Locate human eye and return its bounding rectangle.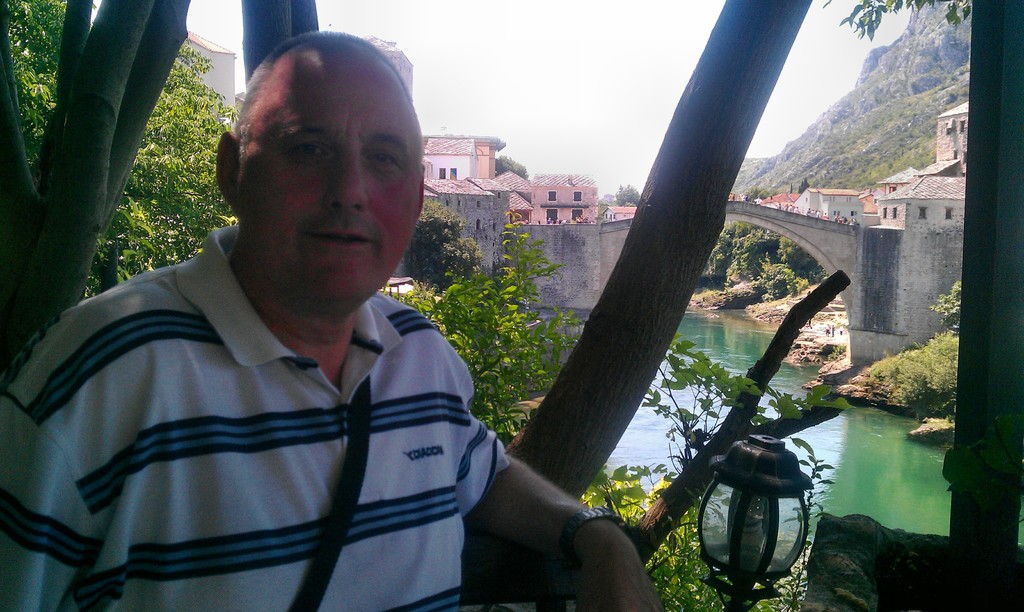
<region>288, 136, 333, 161</region>.
